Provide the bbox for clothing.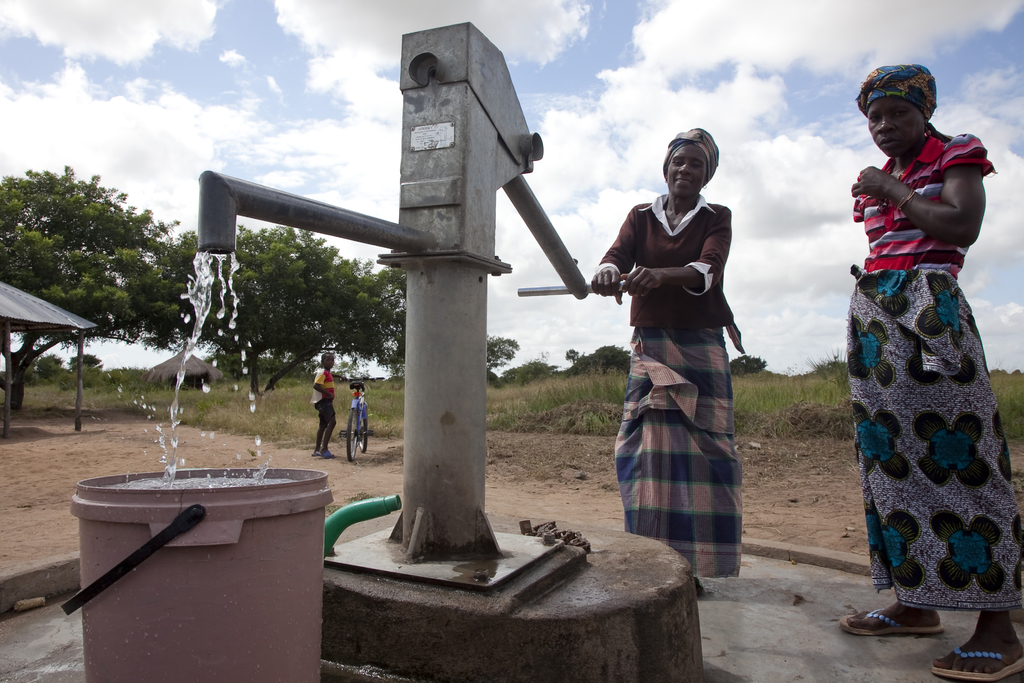
608/166/759/543.
